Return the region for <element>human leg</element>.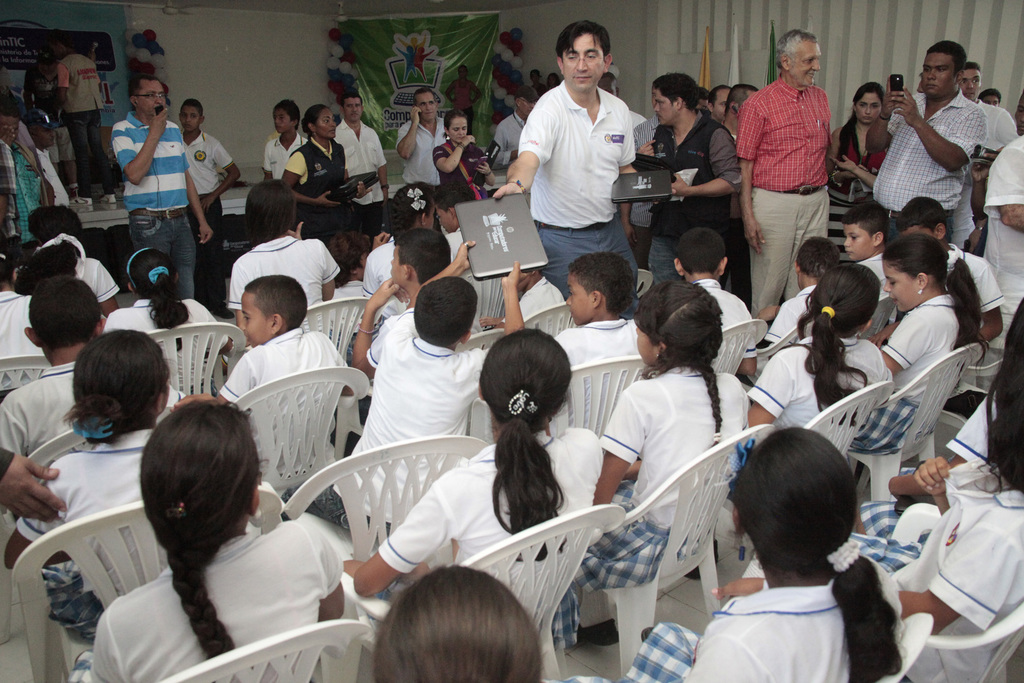
bbox=[746, 190, 796, 320].
